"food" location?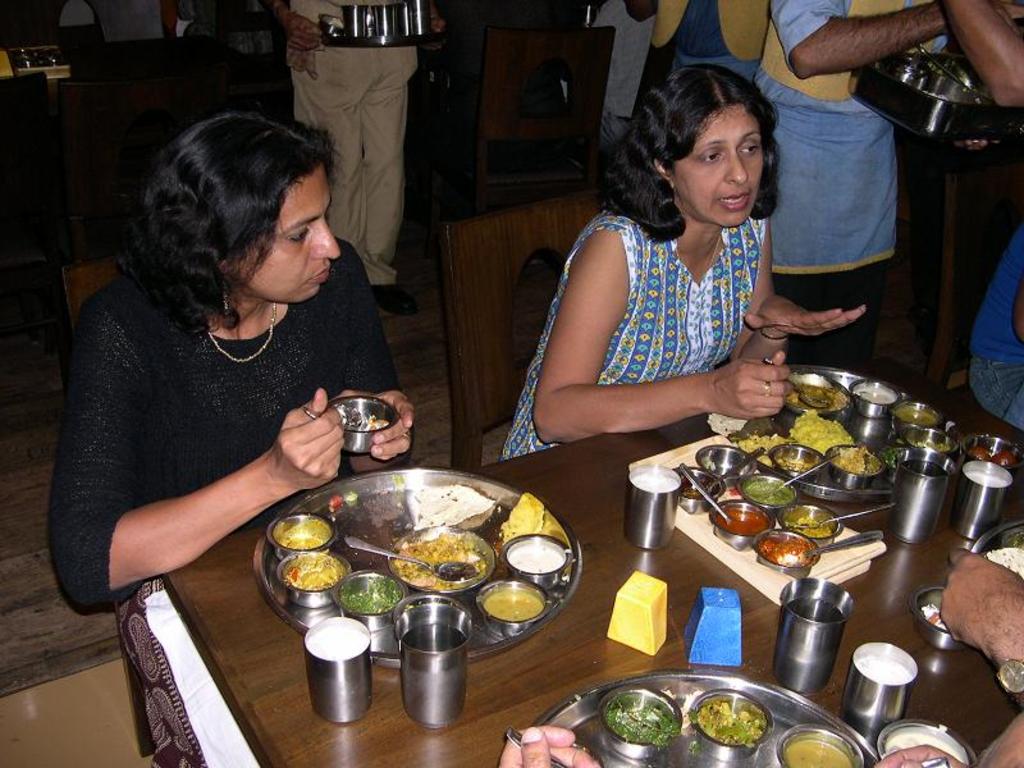
BBox(282, 559, 335, 590)
